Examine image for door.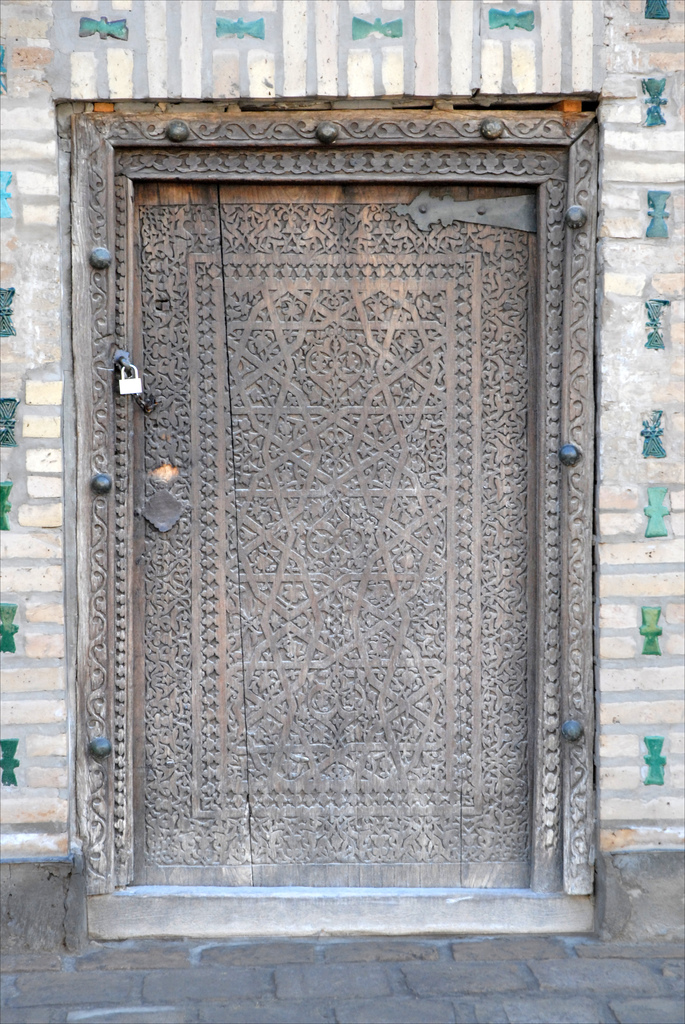
Examination result: Rect(112, 145, 559, 884).
